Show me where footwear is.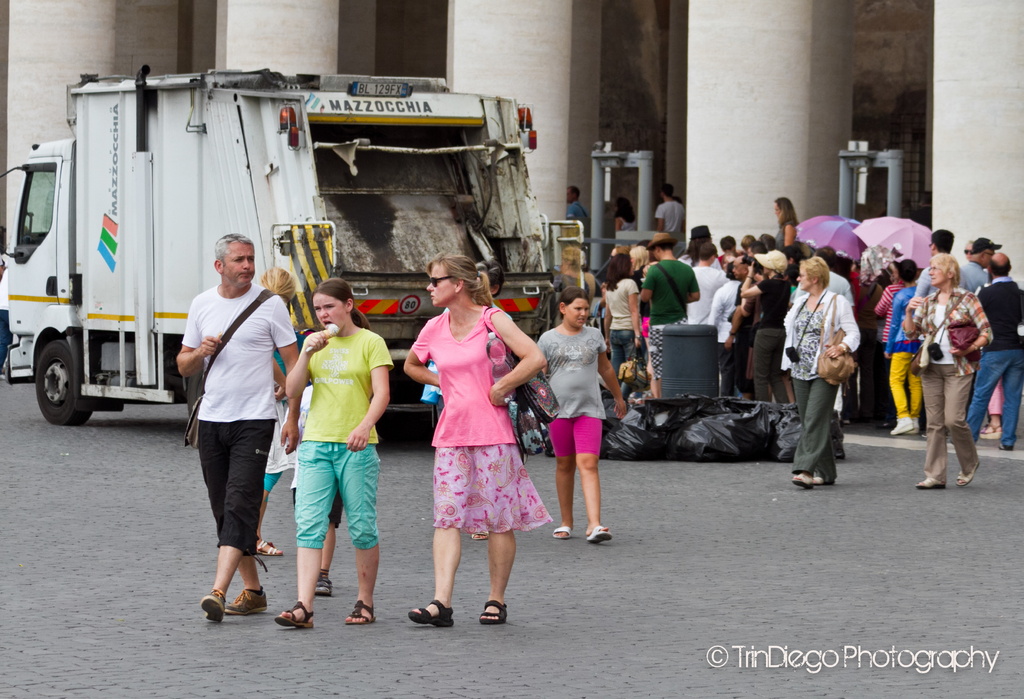
footwear is at left=343, top=595, right=376, bottom=627.
